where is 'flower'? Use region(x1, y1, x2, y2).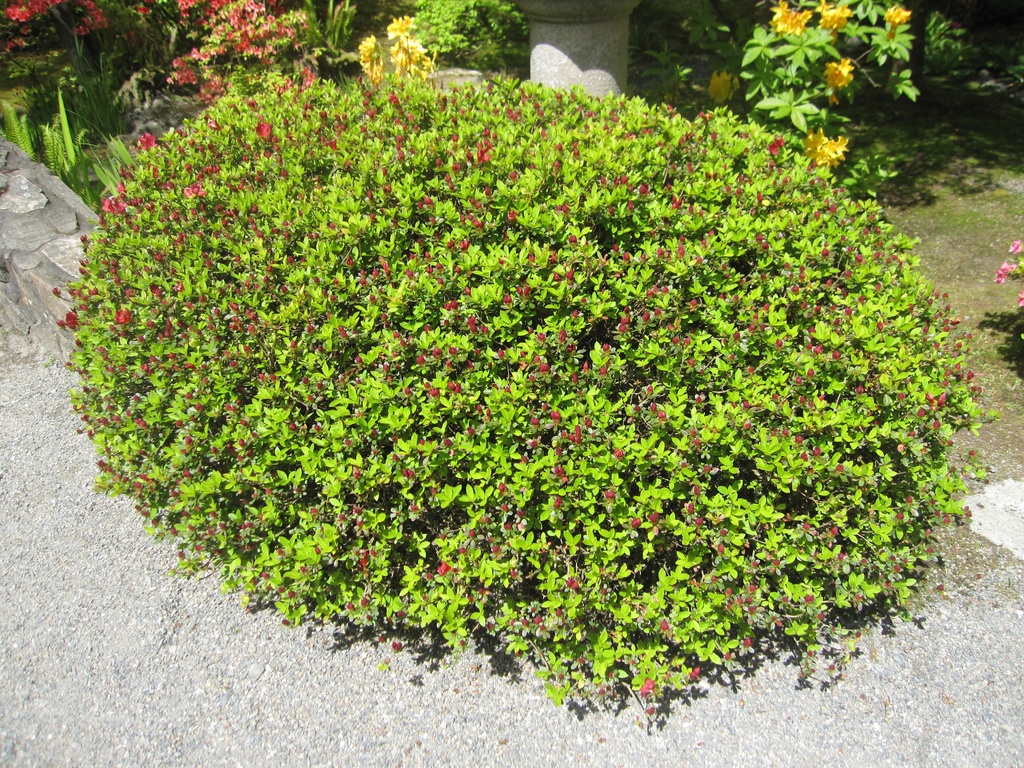
region(707, 69, 751, 110).
